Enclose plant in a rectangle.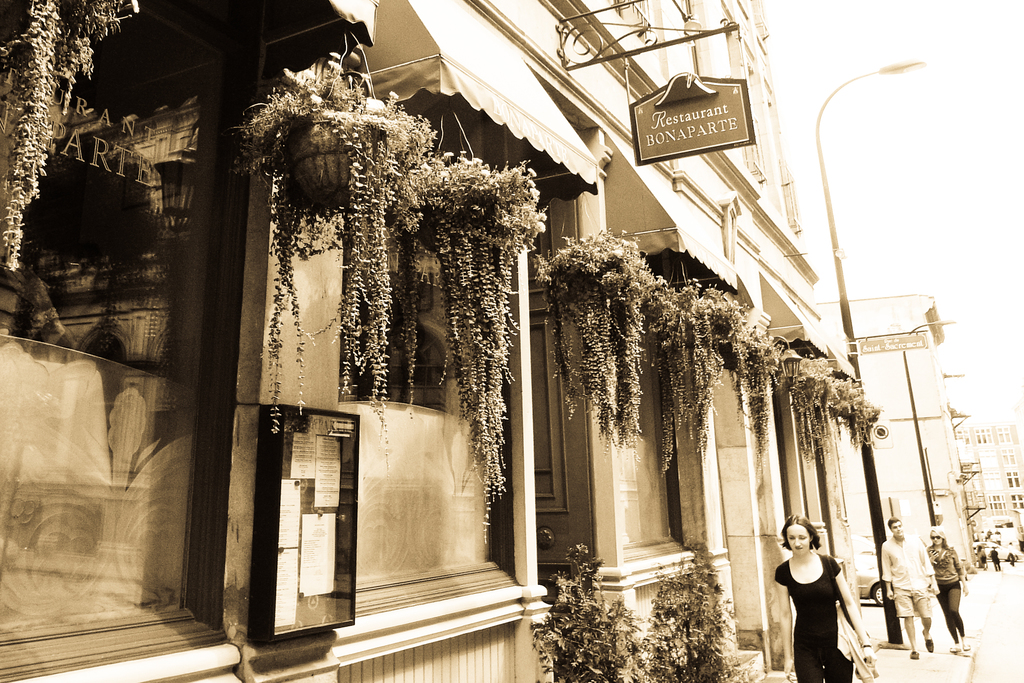
{"left": 531, "top": 216, "right": 664, "bottom": 452}.
